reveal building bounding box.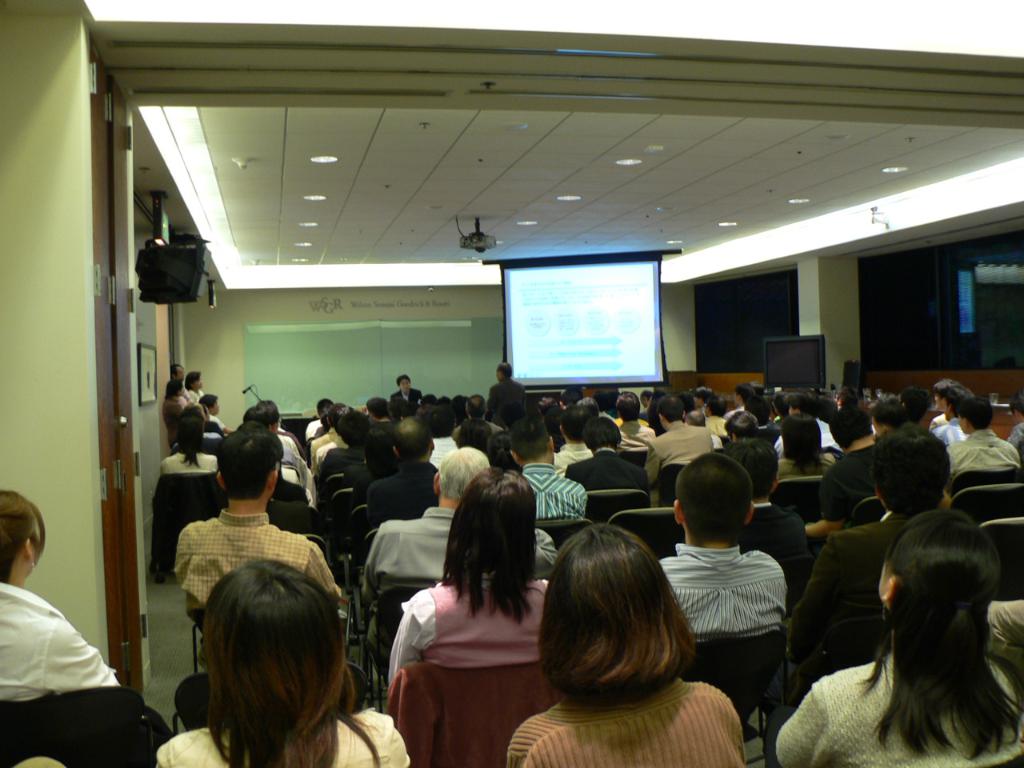
Revealed: [0,0,1023,767].
